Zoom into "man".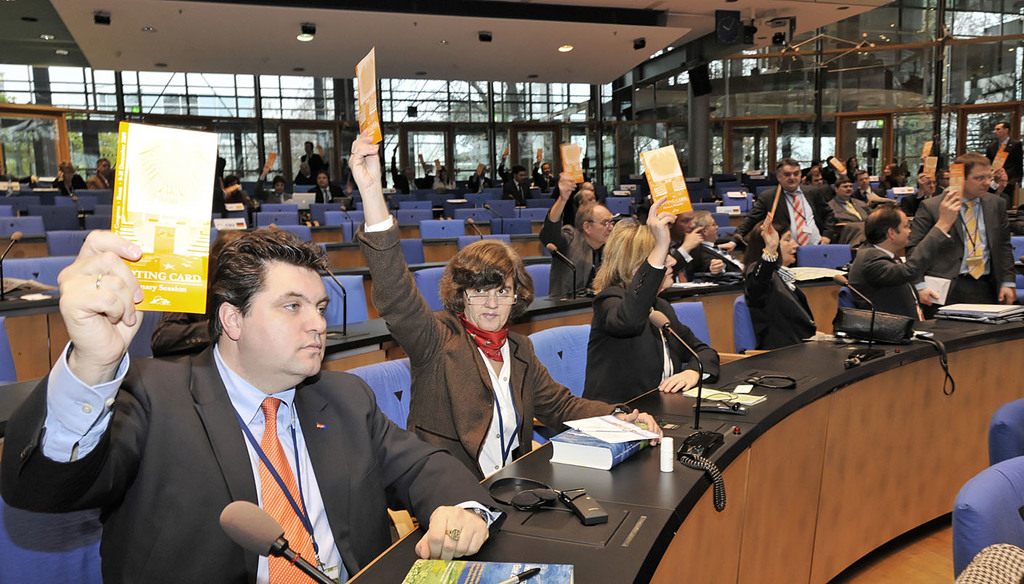
Zoom target: <box>535,170,616,291</box>.
